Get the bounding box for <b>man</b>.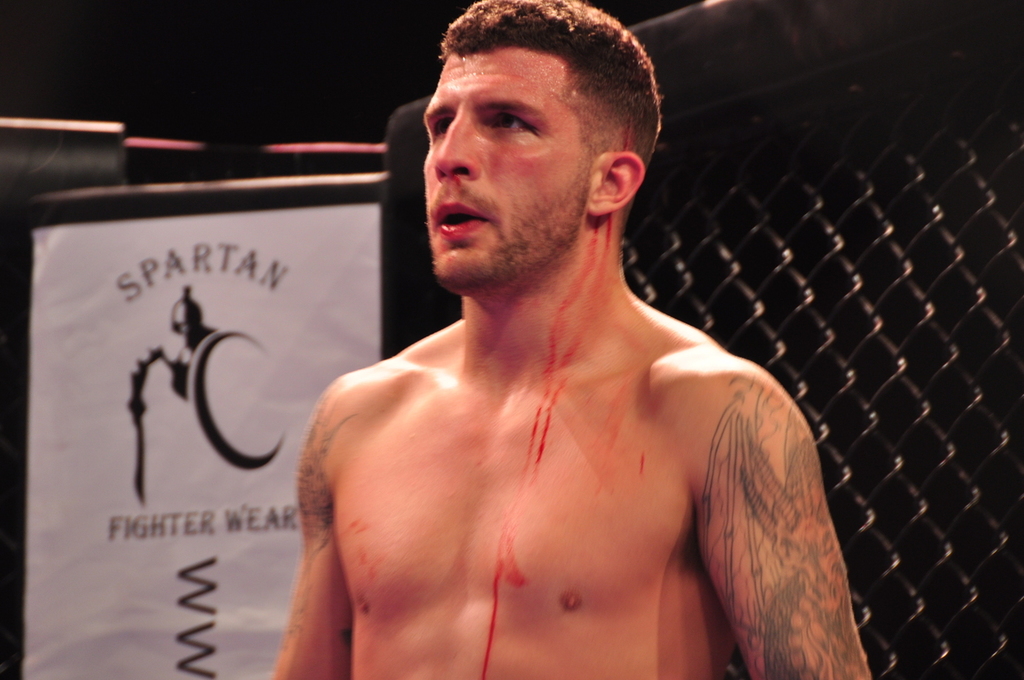
299 19 856 669.
